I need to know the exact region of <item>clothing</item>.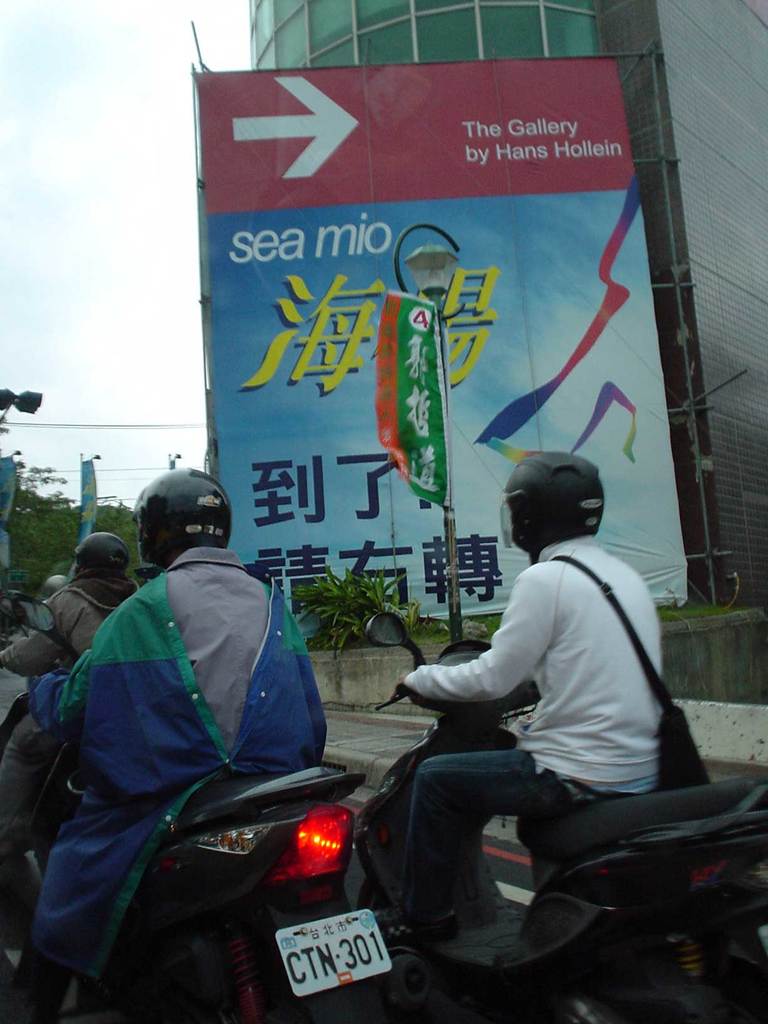
Region: select_region(0, 576, 145, 796).
